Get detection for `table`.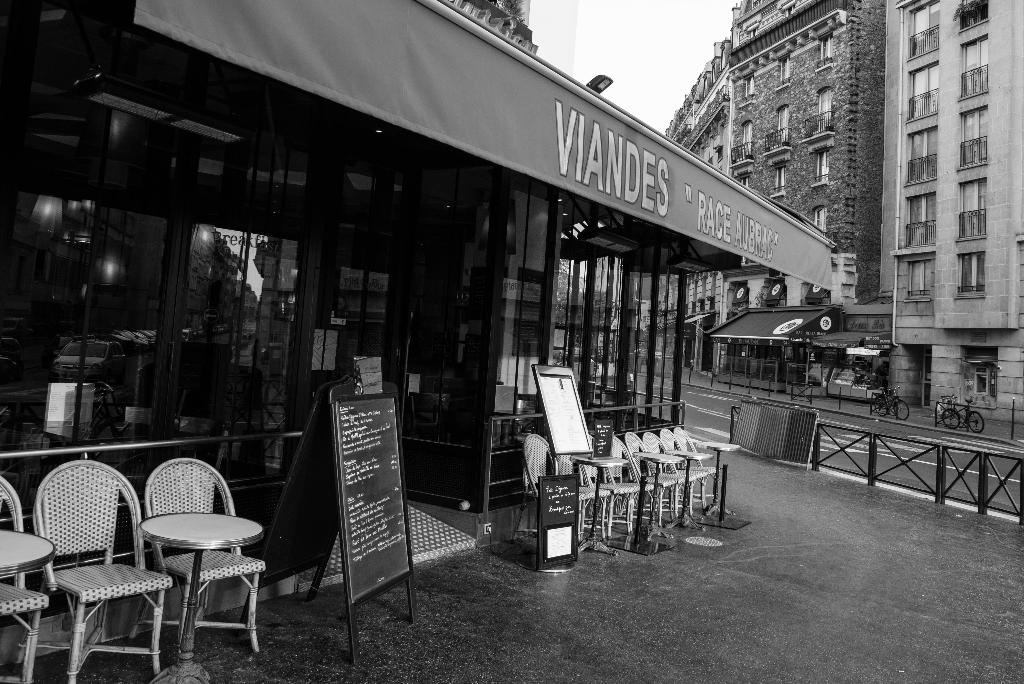
Detection: bbox=(707, 439, 736, 530).
